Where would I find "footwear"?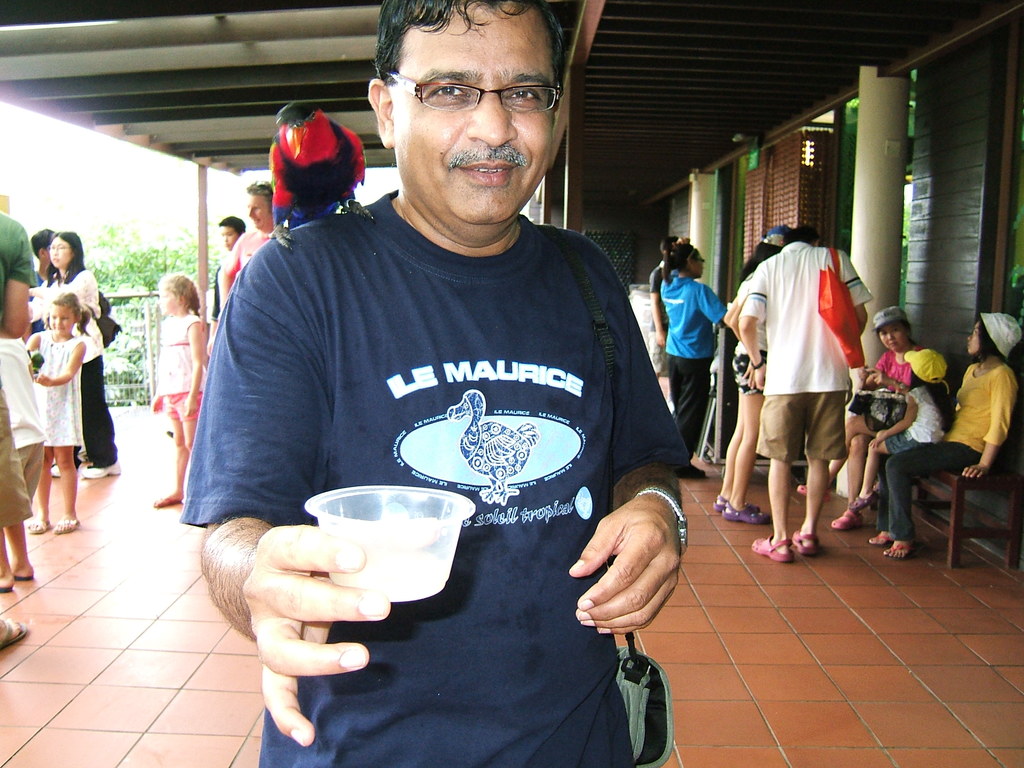
At (x1=0, y1=587, x2=12, y2=593).
